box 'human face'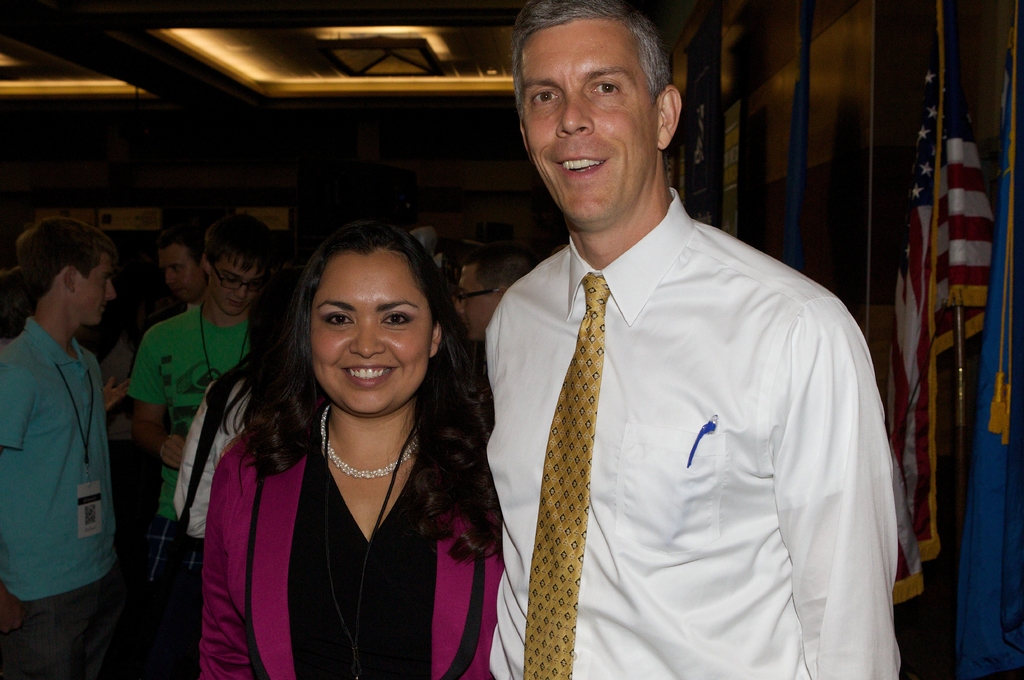
<bbox>72, 248, 117, 326</bbox>
